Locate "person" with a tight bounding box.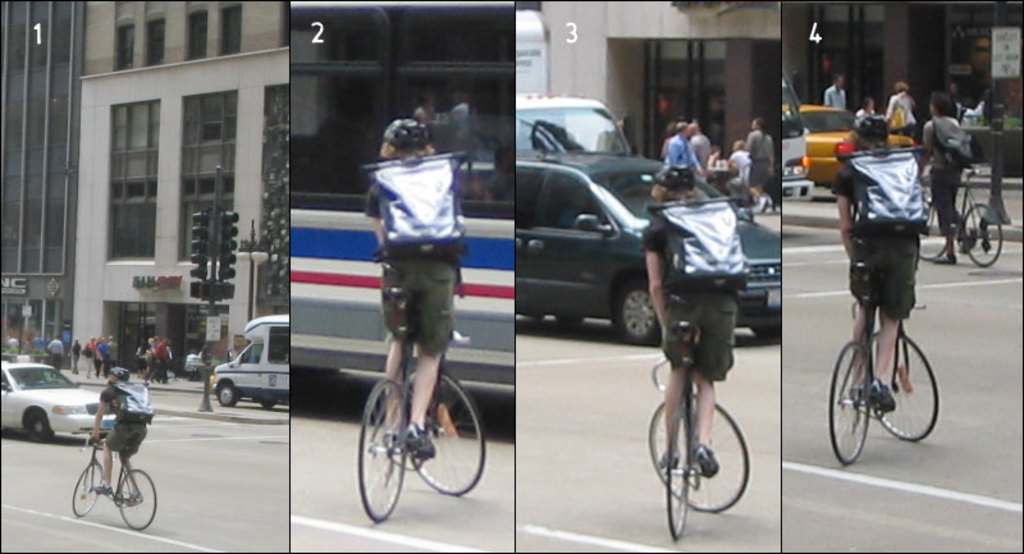
locate(826, 70, 852, 118).
